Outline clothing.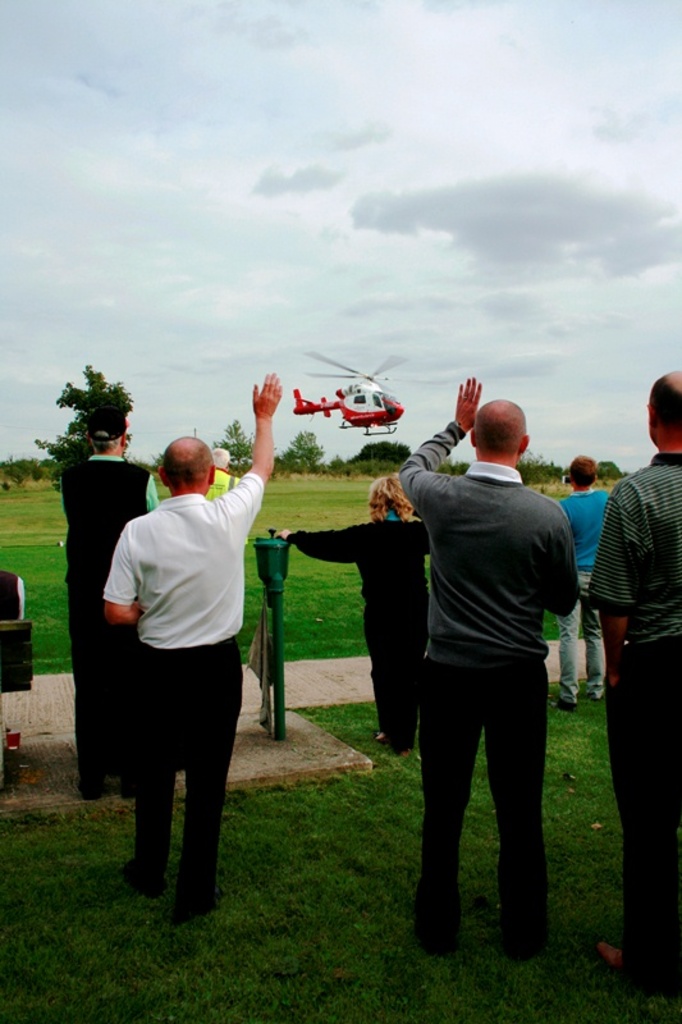
Outline: x1=562 y1=481 x2=613 y2=717.
